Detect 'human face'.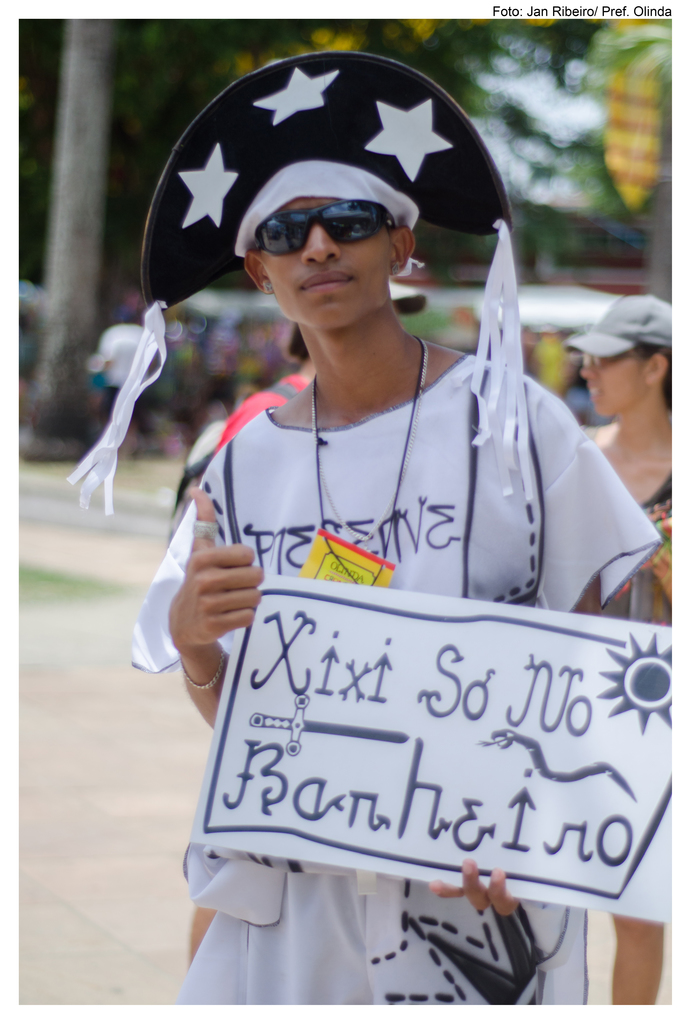
Detected at bbox(580, 340, 663, 428).
